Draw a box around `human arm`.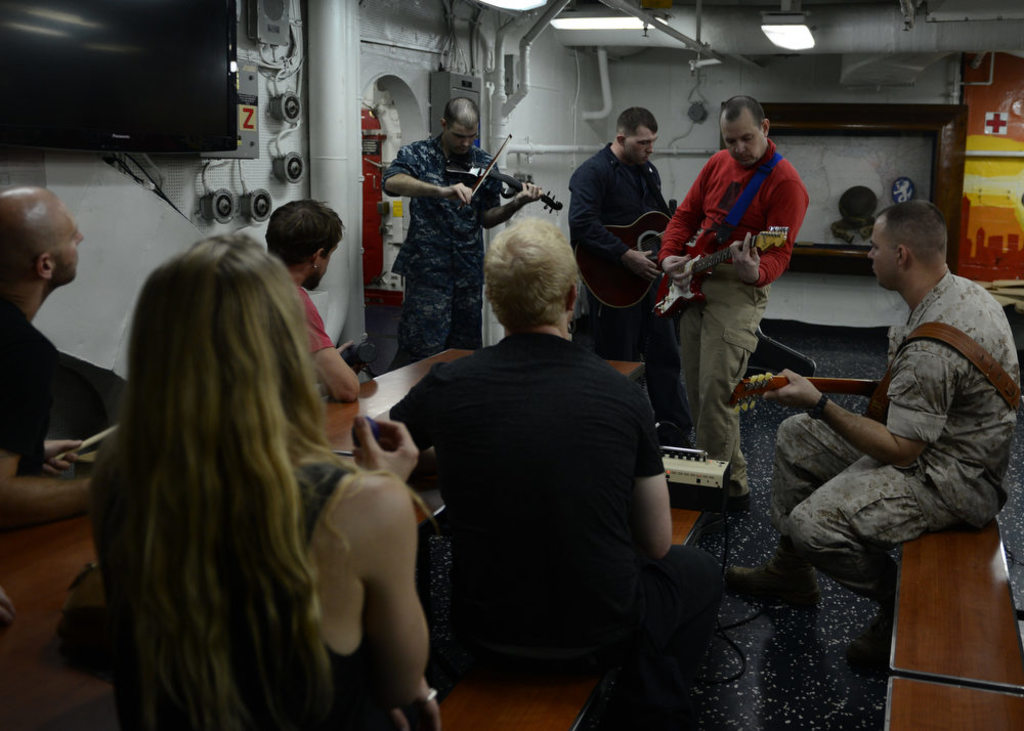
rect(469, 173, 548, 220).
